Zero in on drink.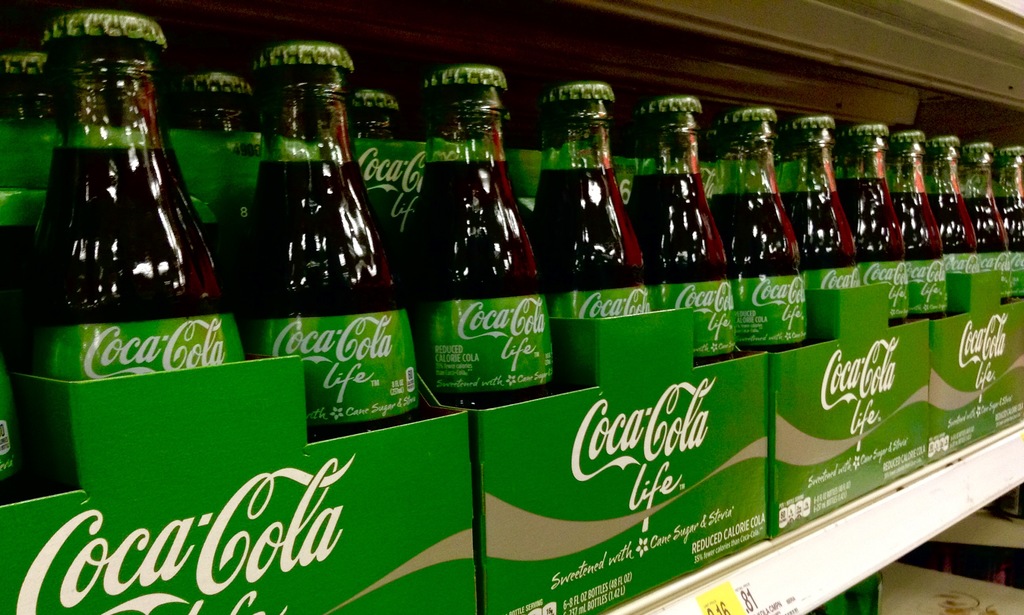
Zeroed in: region(29, 7, 243, 373).
